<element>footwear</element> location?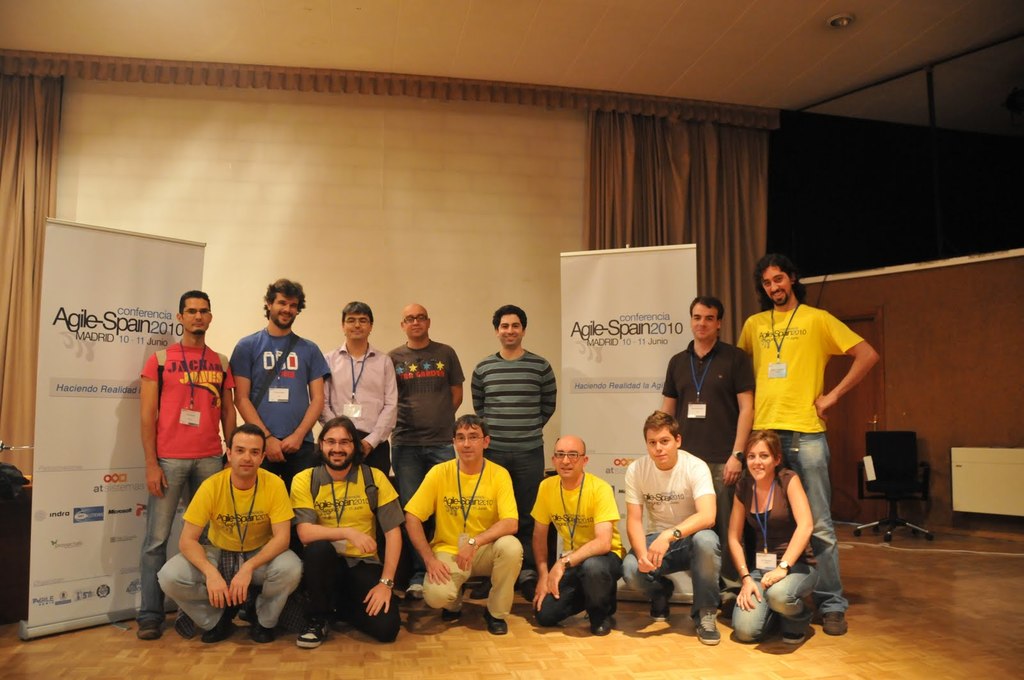
[x1=204, y1=620, x2=237, y2=641]
